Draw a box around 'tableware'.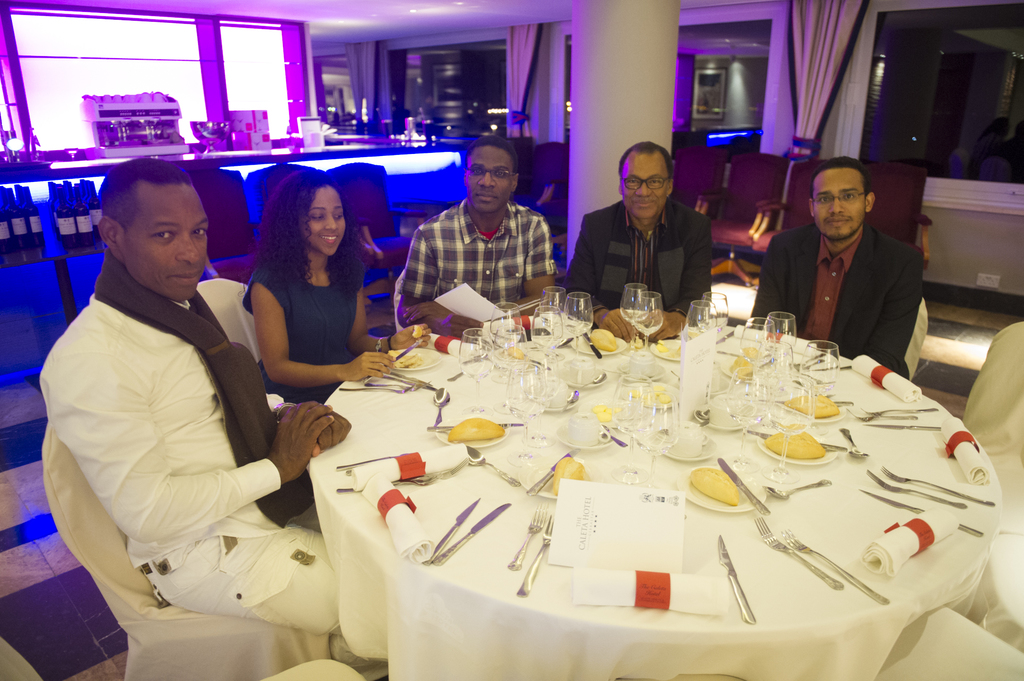
503/507/545/572.
